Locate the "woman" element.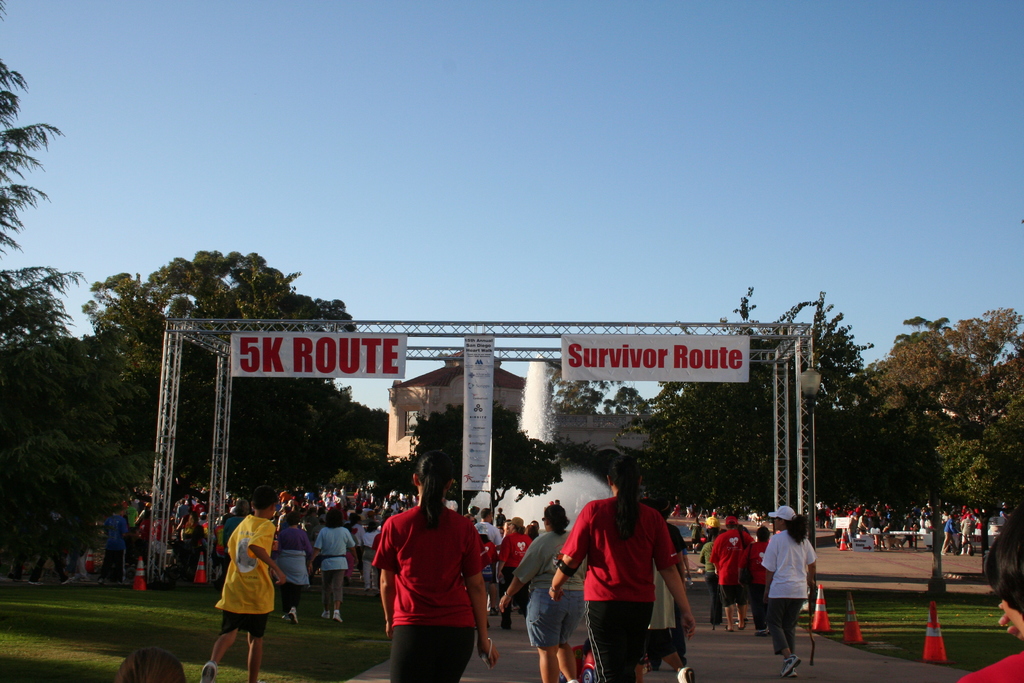
Element bbox: Rect(502, 503, 588, 682).
